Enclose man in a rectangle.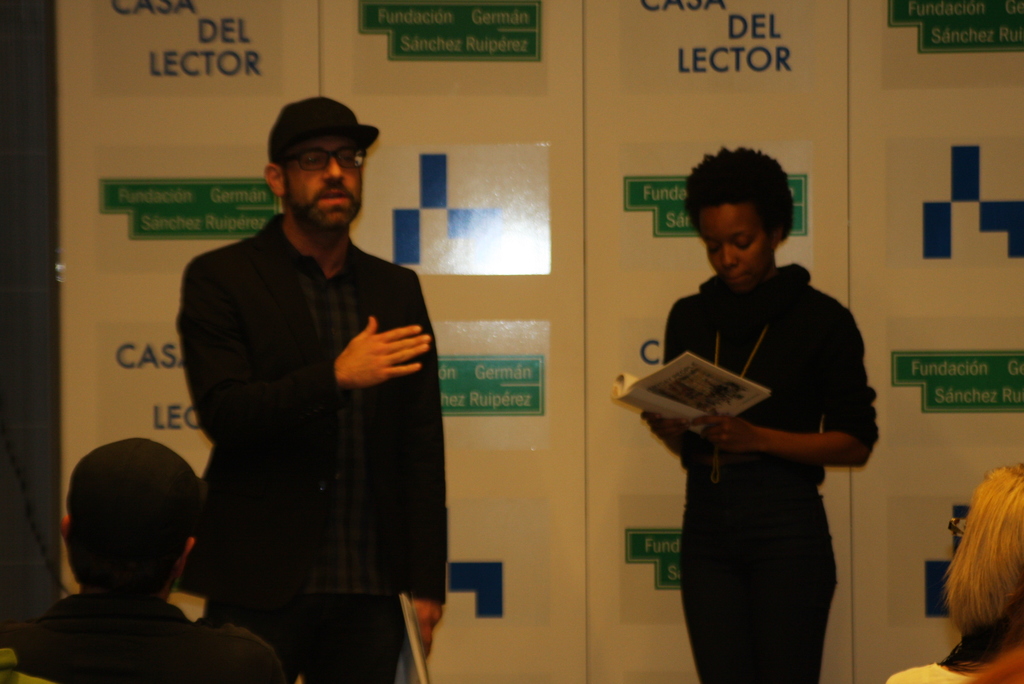
(163,96,446,665).
